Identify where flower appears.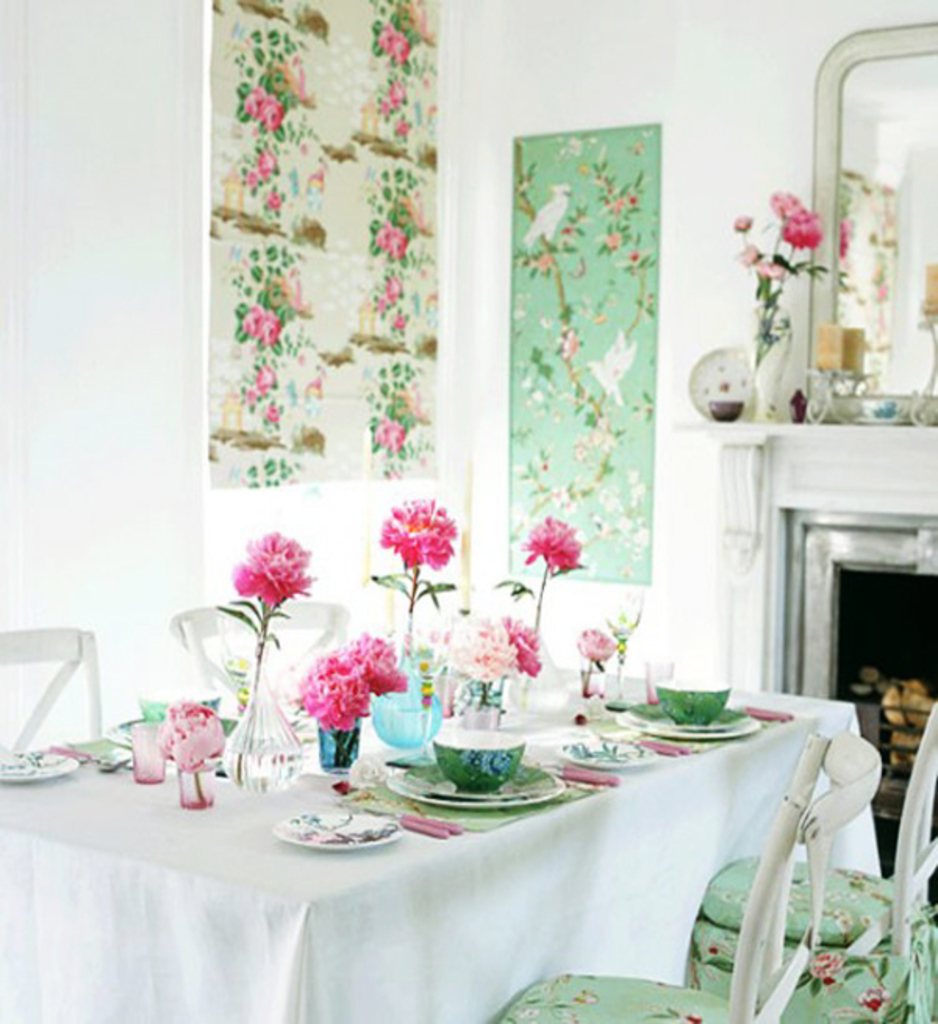
Appears at 397,194,427,235.
